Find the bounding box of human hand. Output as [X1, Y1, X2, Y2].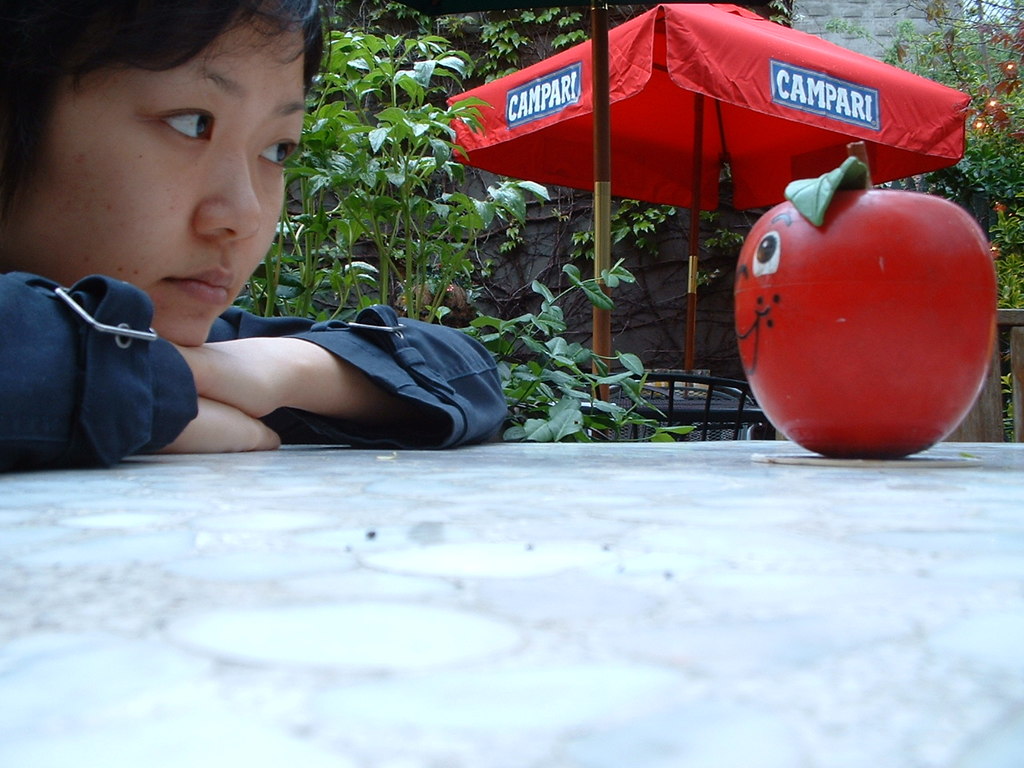
[170, 344, 278, 418].
